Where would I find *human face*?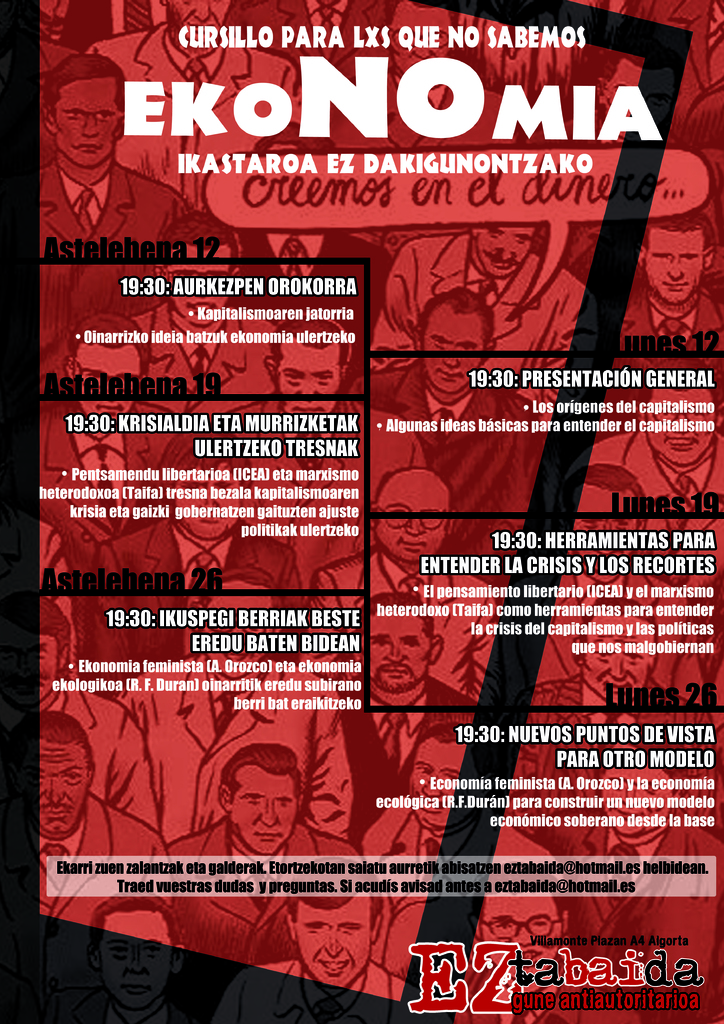
At <region>421, 312, 483, 391</region>.
